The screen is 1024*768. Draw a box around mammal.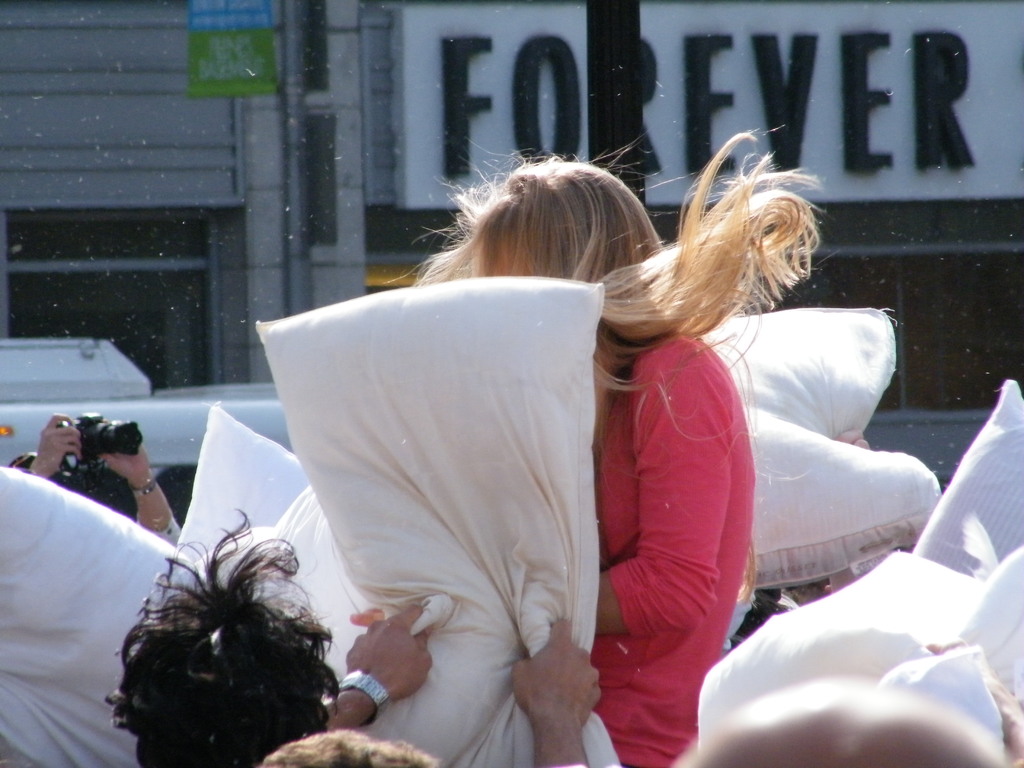
select_region(250, 620, 598, 767).
